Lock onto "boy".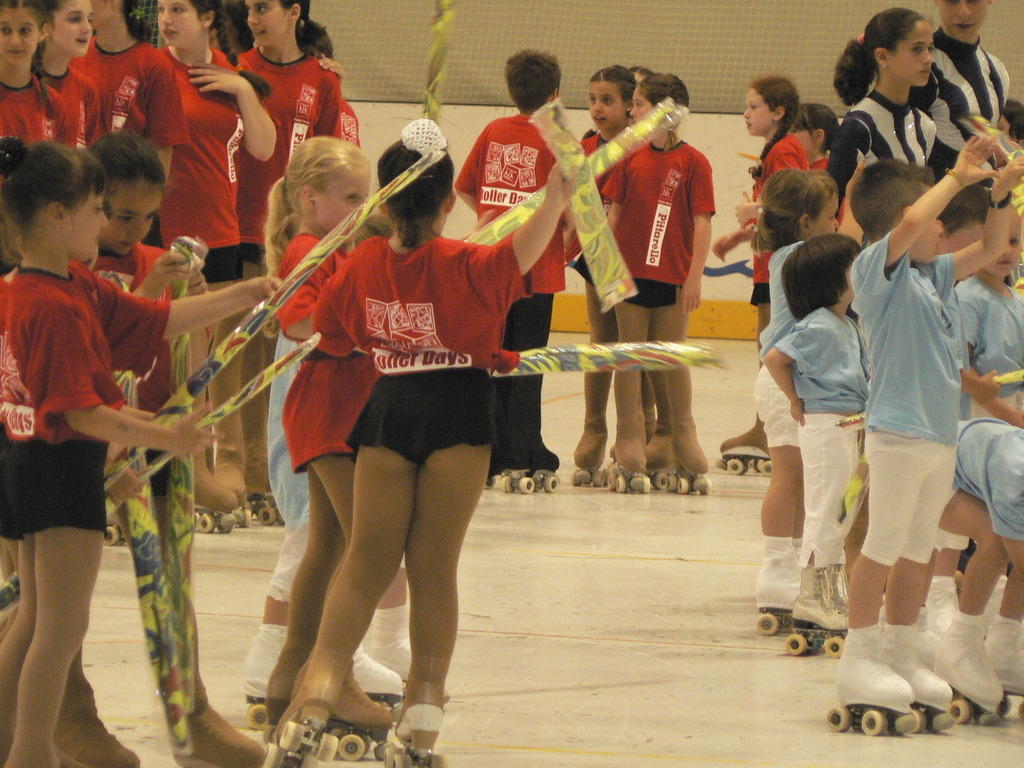
Locked: select_region(764, 229, 871, 633).
